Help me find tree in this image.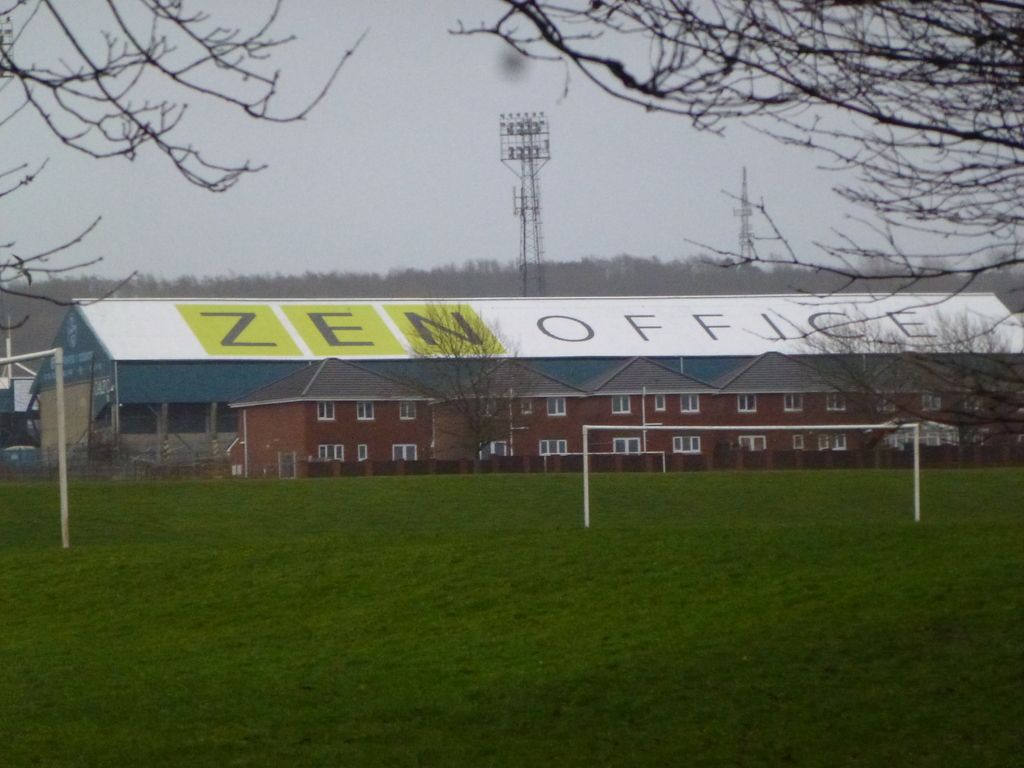
Found it: crop(793, 309, 908, 459).
